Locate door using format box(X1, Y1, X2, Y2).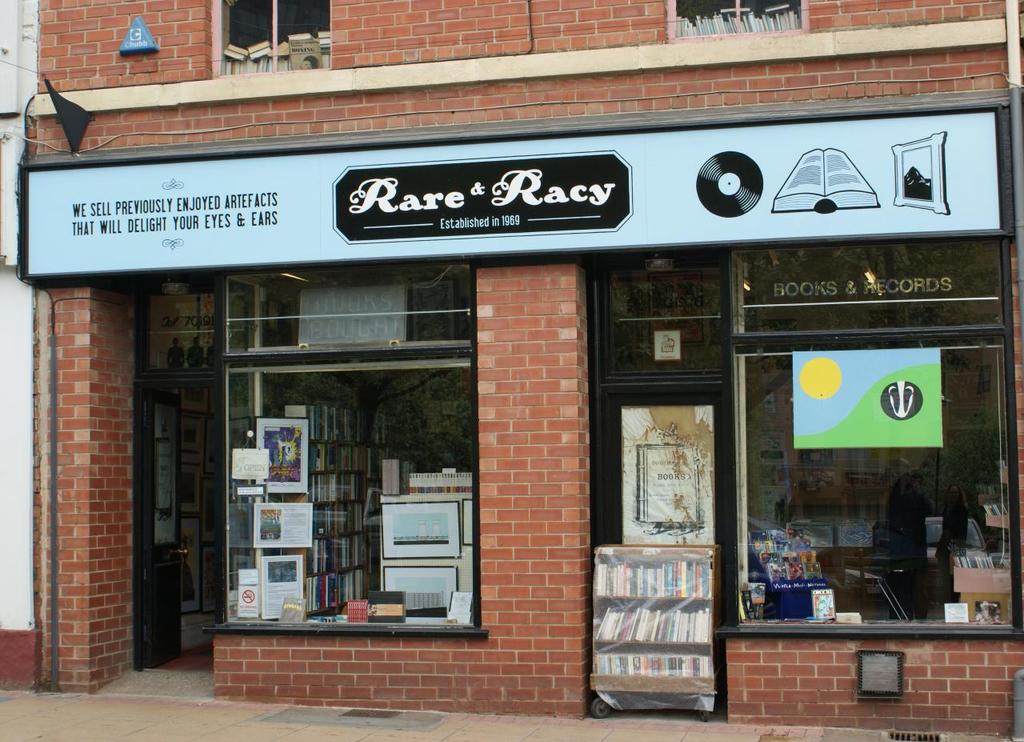
box(126, 273, 222, 660).
